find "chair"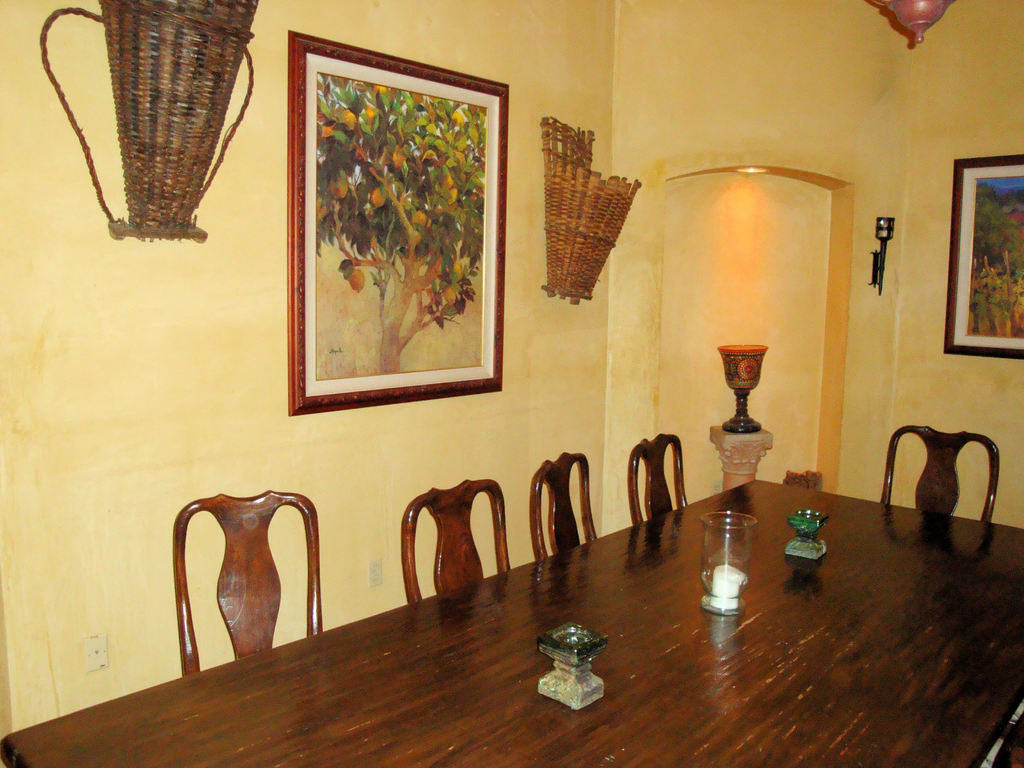
left=170, top=484, right=321, bottom=680
